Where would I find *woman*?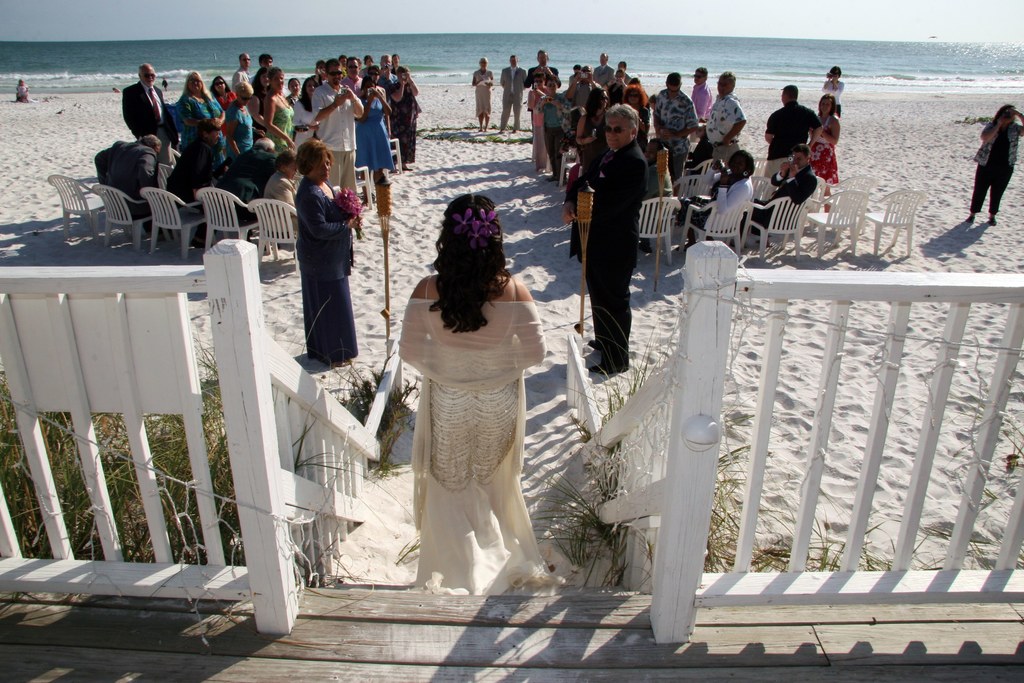
At region(575, 85, 611, 181).
